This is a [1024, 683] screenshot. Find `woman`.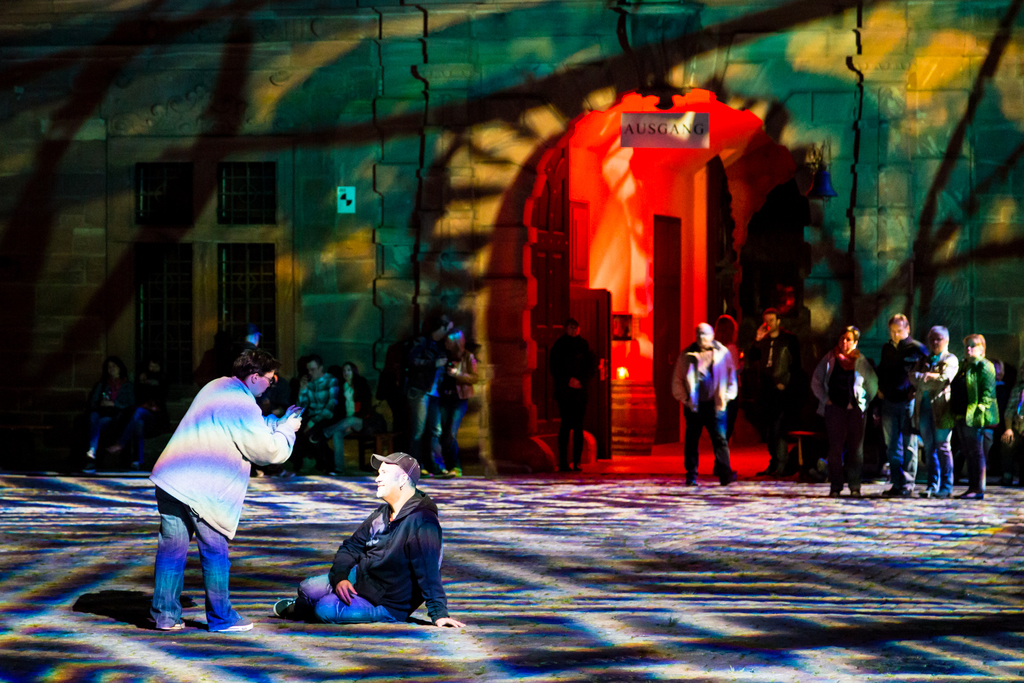
Bounding box: x1=922, y1=324, x2=965, y2=500.
